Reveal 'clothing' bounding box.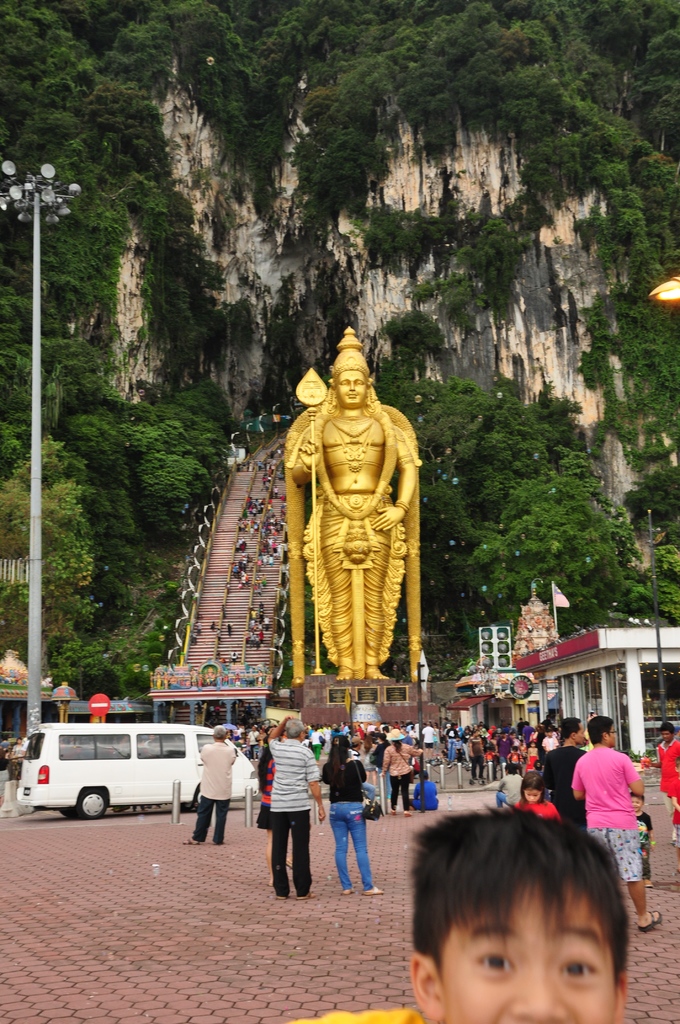
Revealed: [left=380, top=737, right=418, bottom=813].
